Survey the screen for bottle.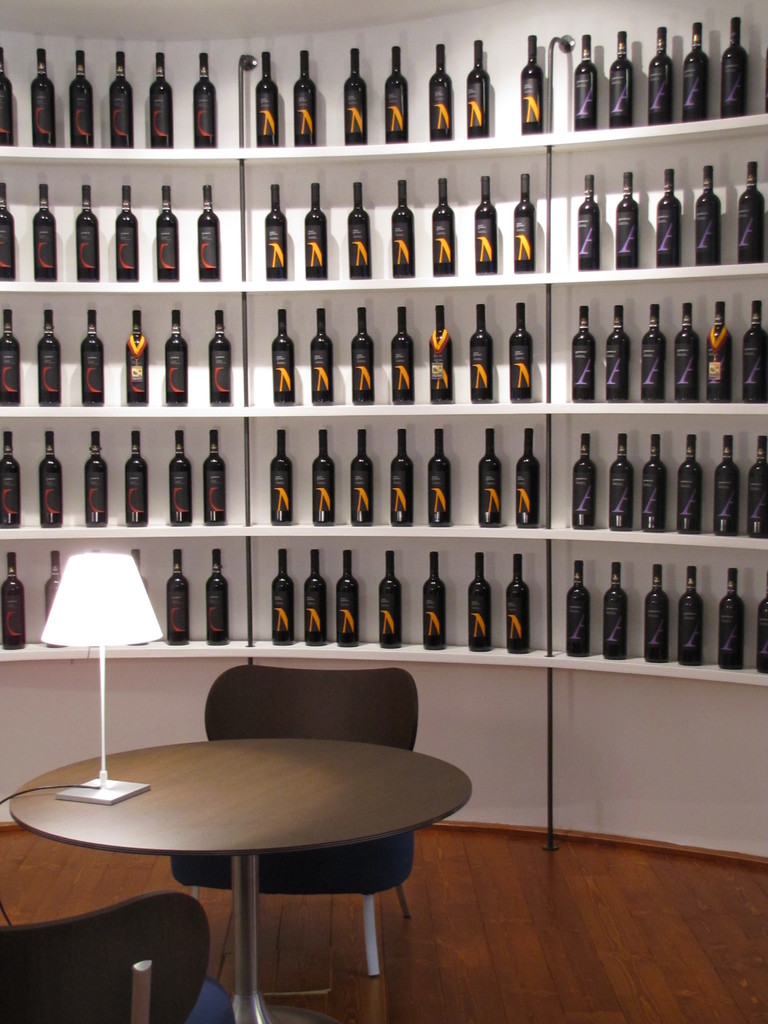
Survey found: [353,310,374,406].
